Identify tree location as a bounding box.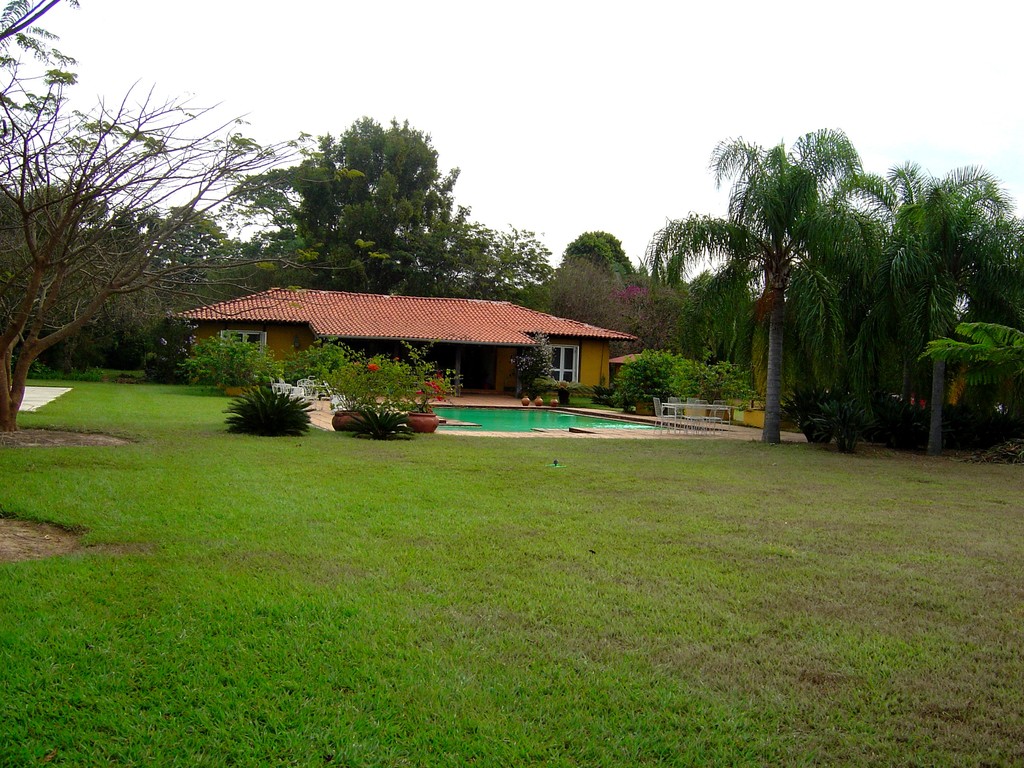
(914, 321, 1023, 383).
